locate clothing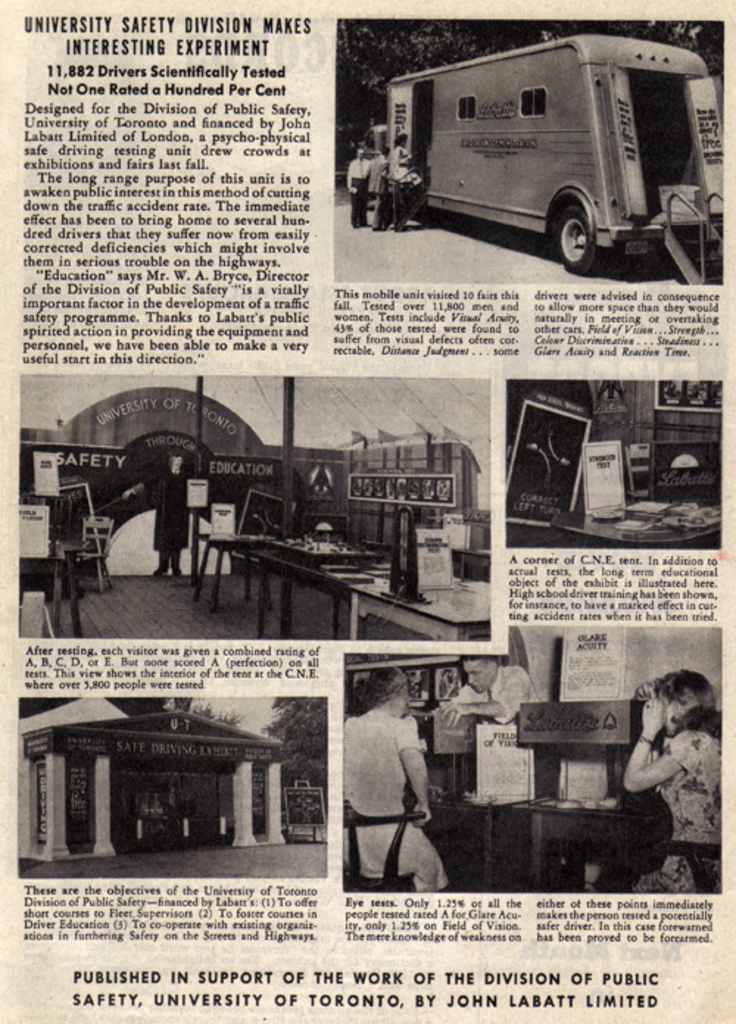
(624,719,720,892)
